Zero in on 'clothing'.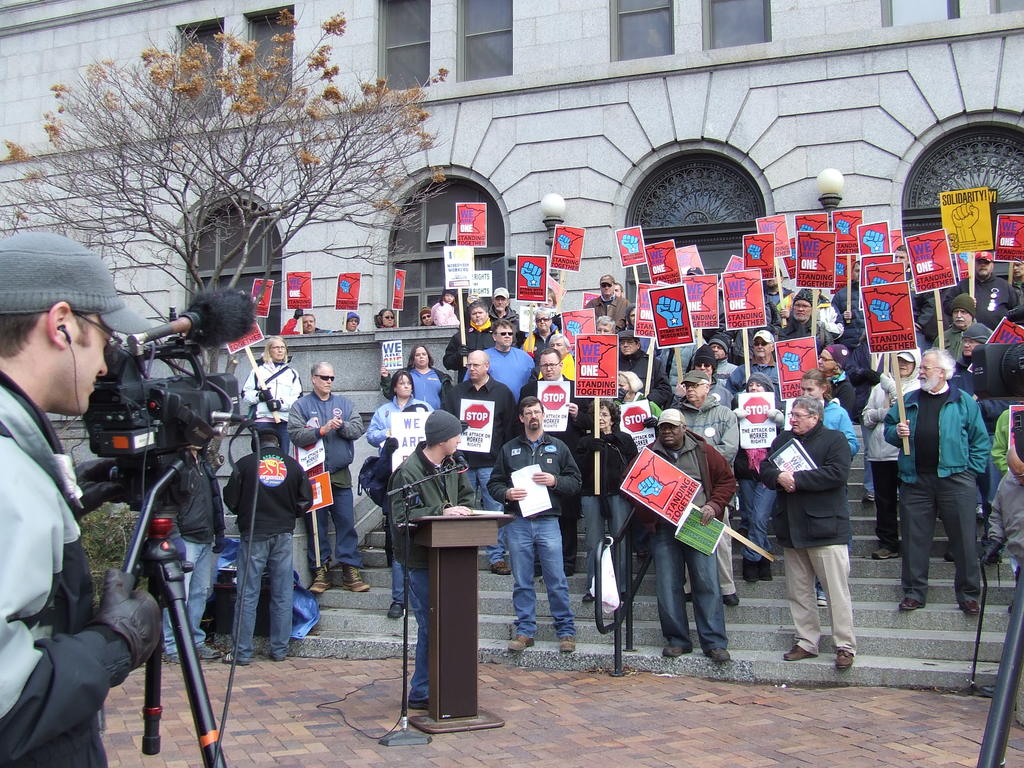
Zeroed in: [355, 389, 419, 610].
